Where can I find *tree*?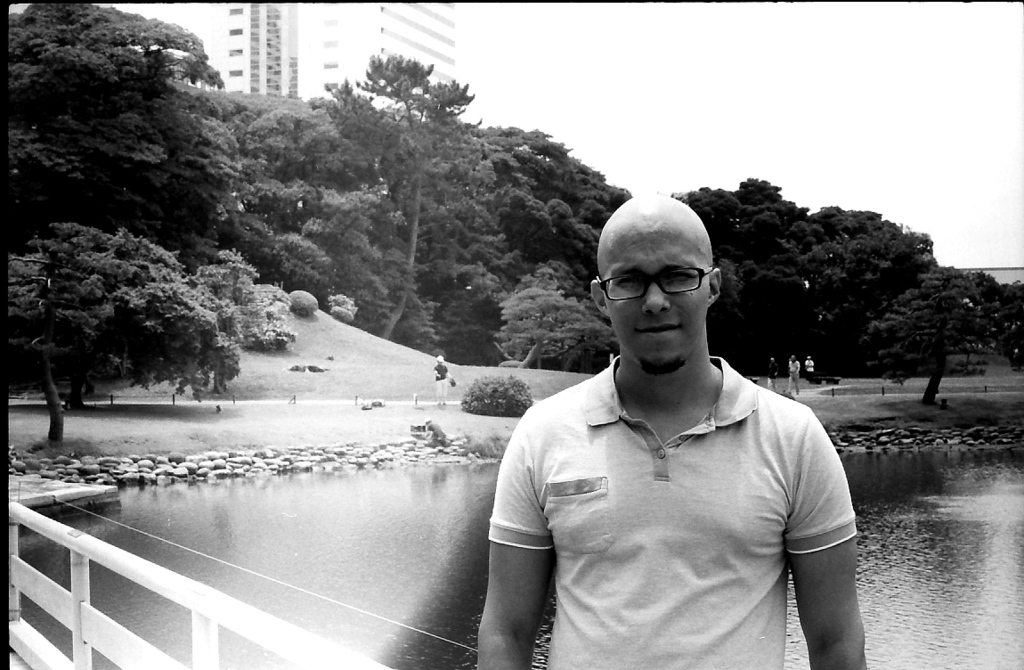
You can find it at detection(492, 267, 616, 370).
